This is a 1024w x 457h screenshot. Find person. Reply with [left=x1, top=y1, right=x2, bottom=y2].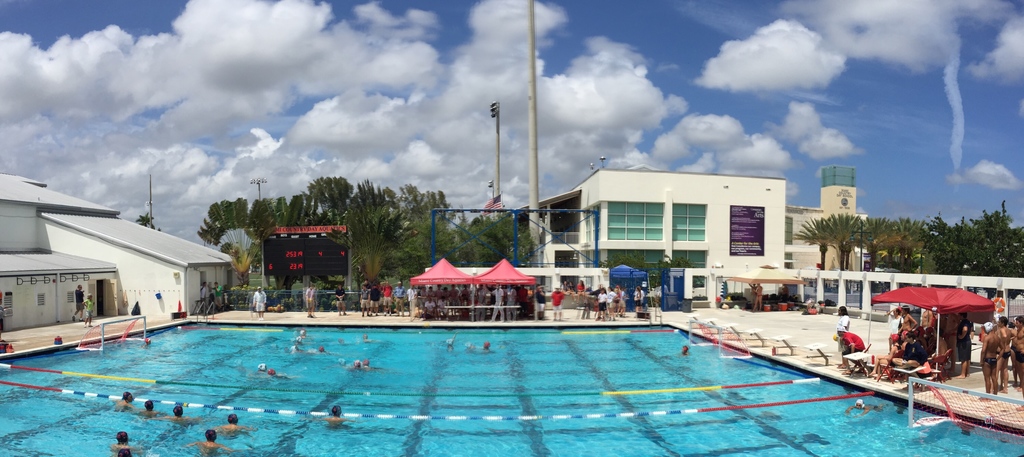
[left=840, top=330, right=866, bottom=376].
